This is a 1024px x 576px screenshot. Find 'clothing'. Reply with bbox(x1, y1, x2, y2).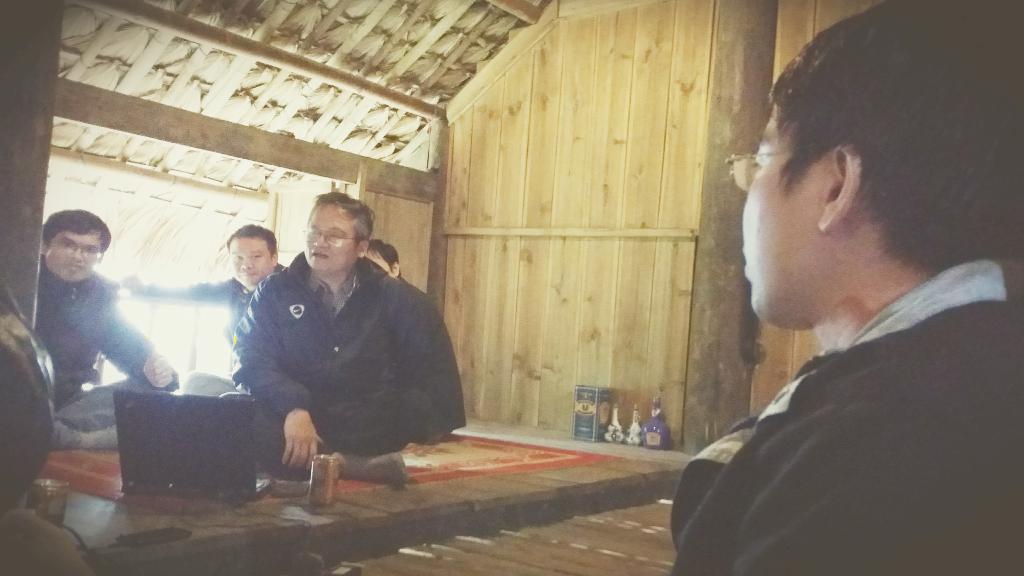
bbox(34, 252, 181, 401).
